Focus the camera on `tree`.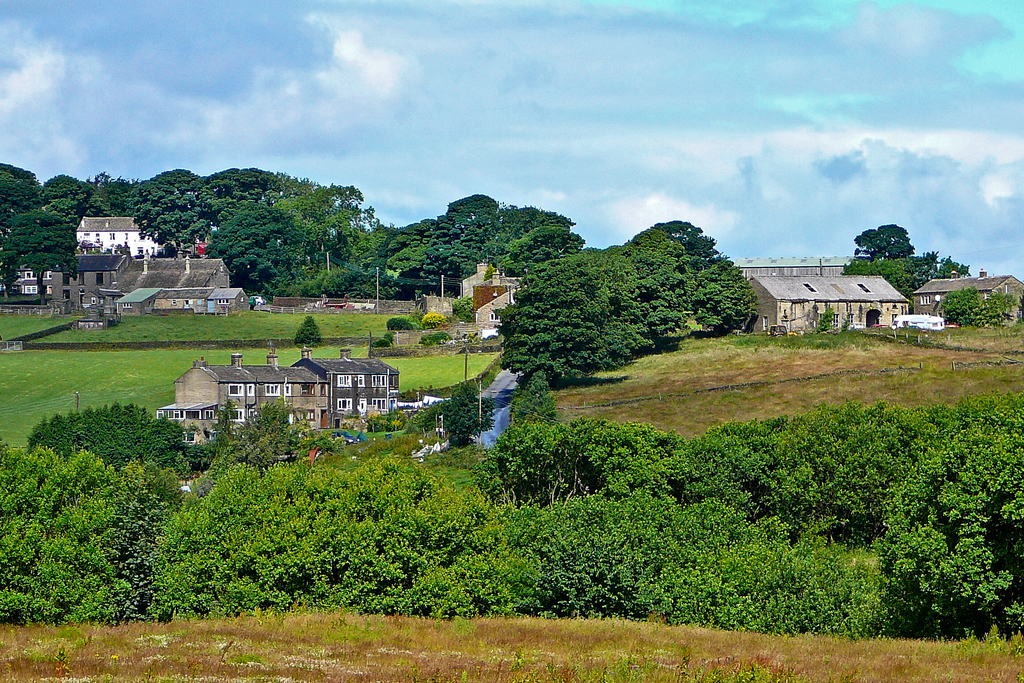
Focus region: [left=973, top=286, right=1016, bottom=329].
